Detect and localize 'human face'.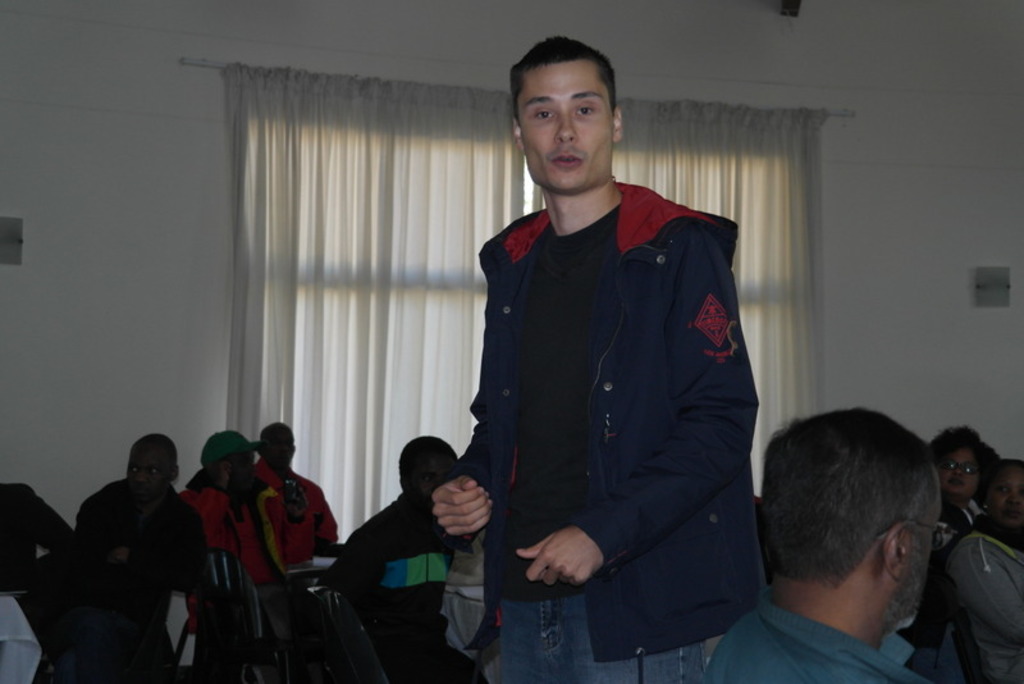
Localized at 992 466 1023 523.
